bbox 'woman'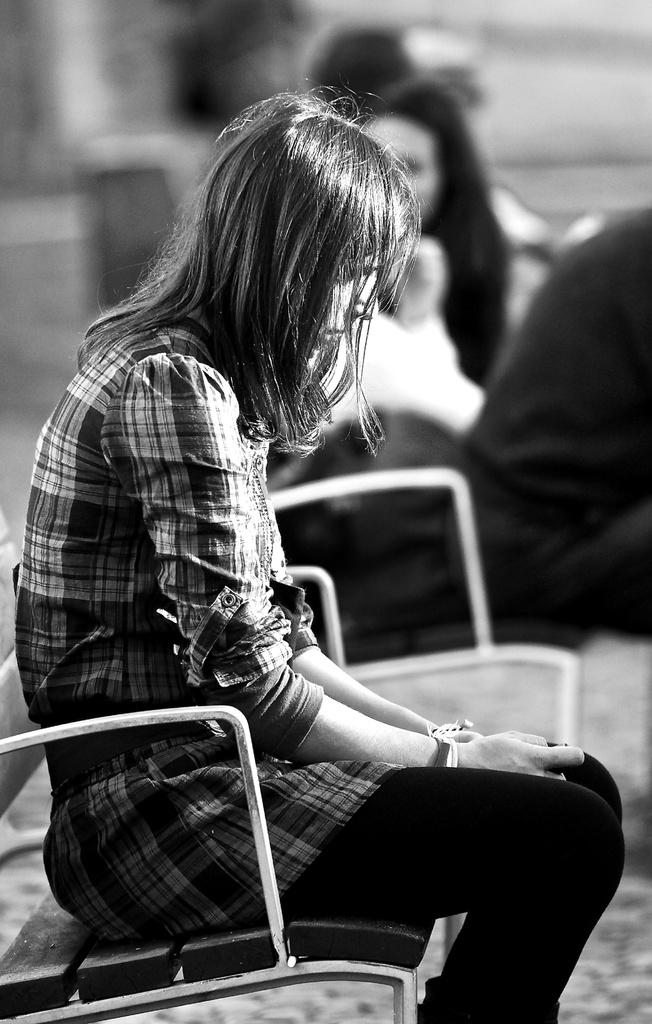
(357,72,512,398)
